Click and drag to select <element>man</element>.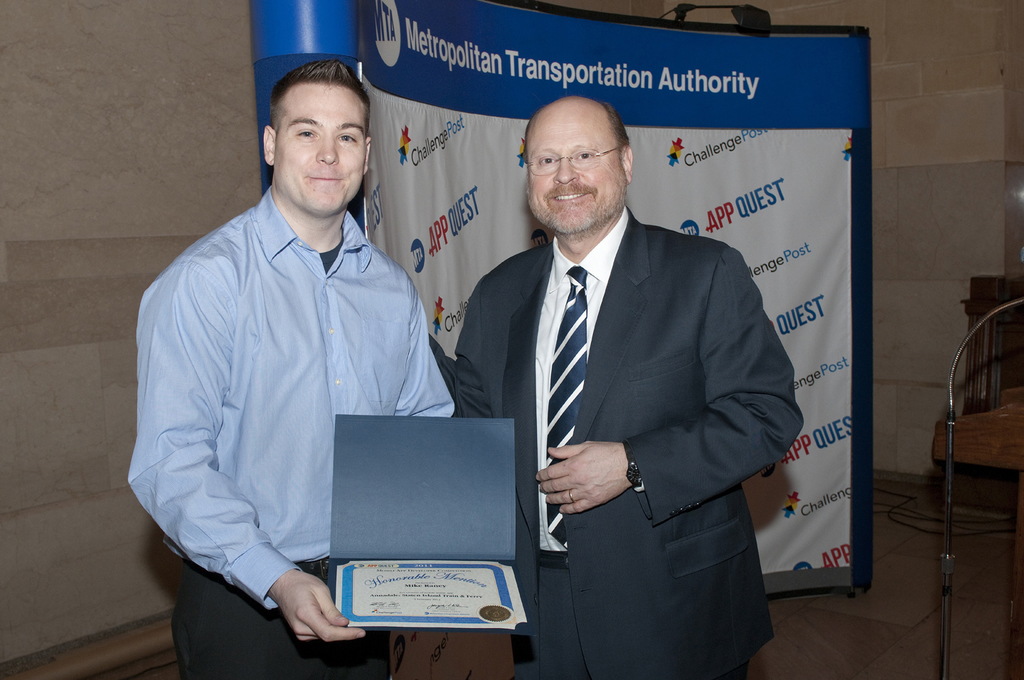
Selection: box=[124, 58, 455, 679].
